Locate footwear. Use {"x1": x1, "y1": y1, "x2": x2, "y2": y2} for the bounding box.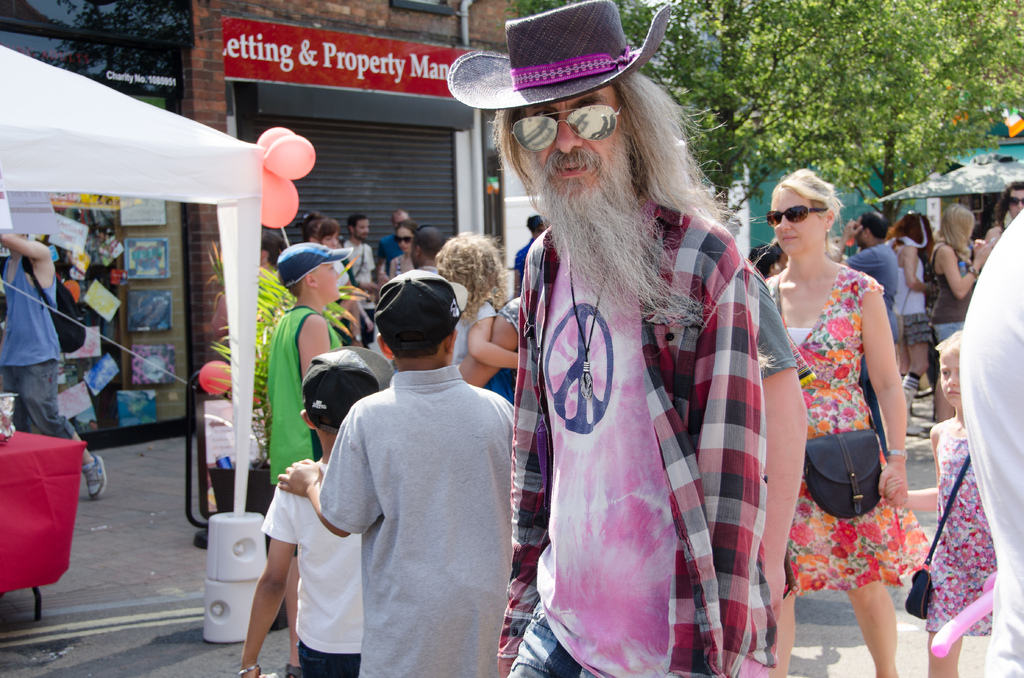
{"x1": 80, "y1": 453, "x2": 106, "y2": 501}.
